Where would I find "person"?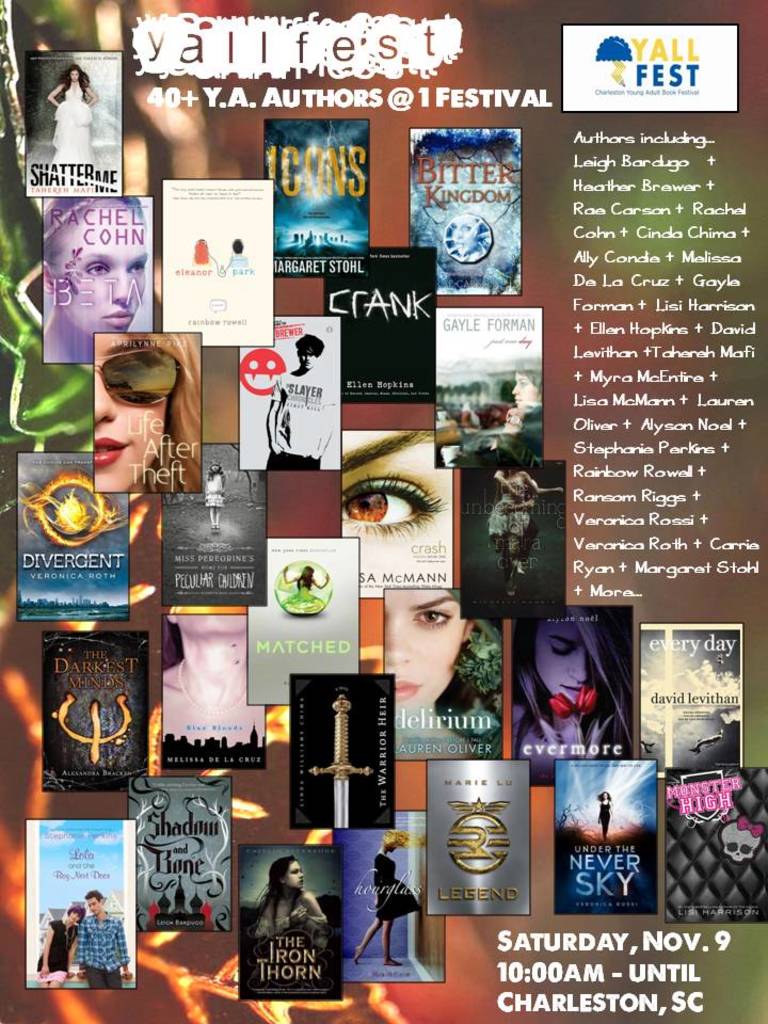
At <region>337, 430, 454, 594</region>.
